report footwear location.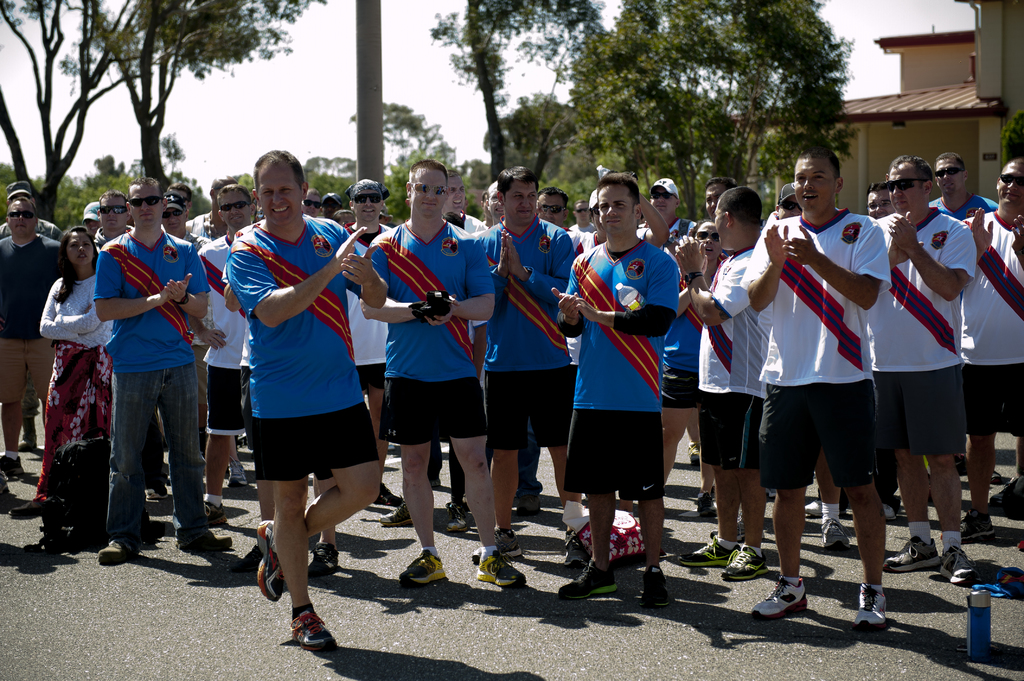
Report: left=288, top=607, right=338, bottom=652.
